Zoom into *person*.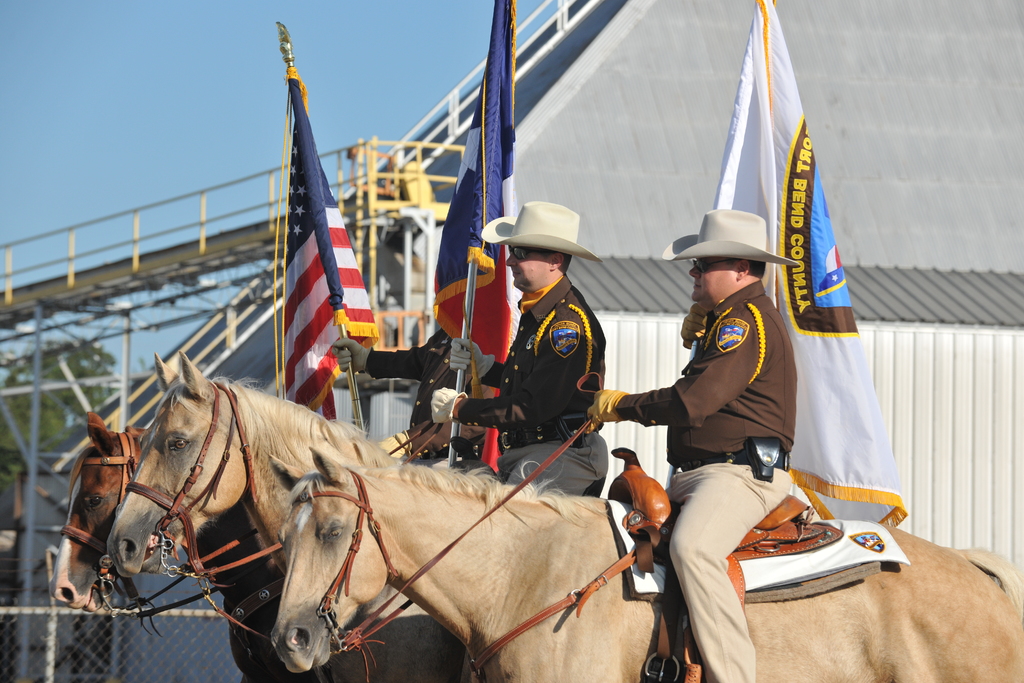
Zoom target: region(334, 324, 481, 460).
